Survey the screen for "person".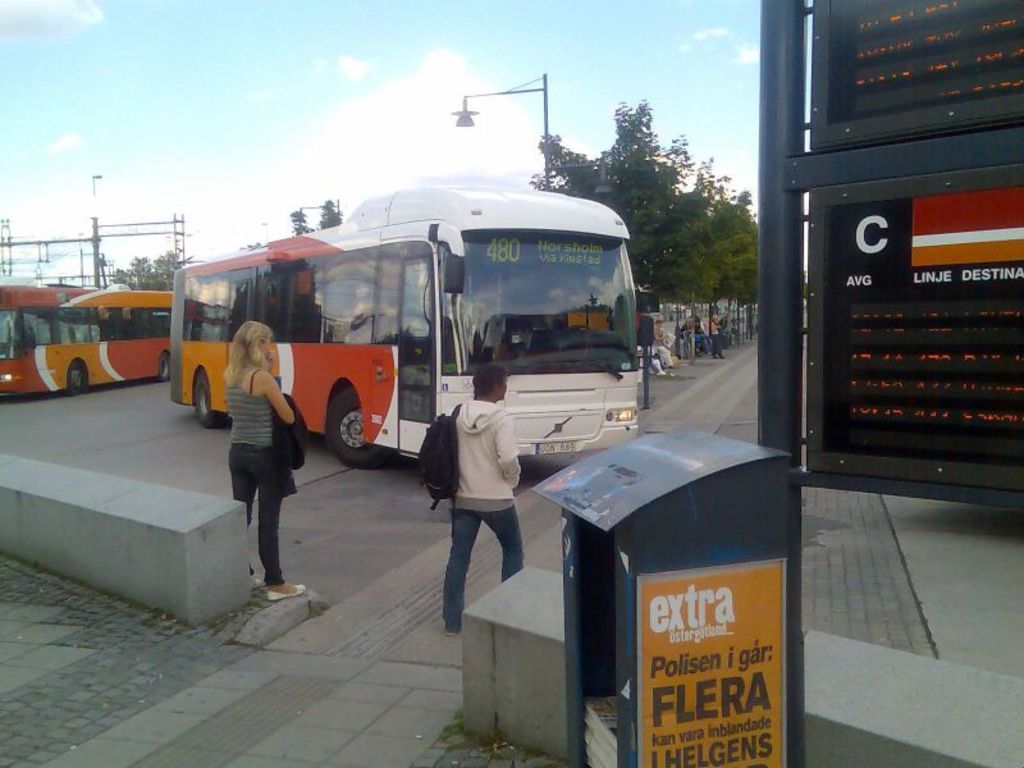
Survey found: x1=445 y1=365 x2=525 y2=635.
